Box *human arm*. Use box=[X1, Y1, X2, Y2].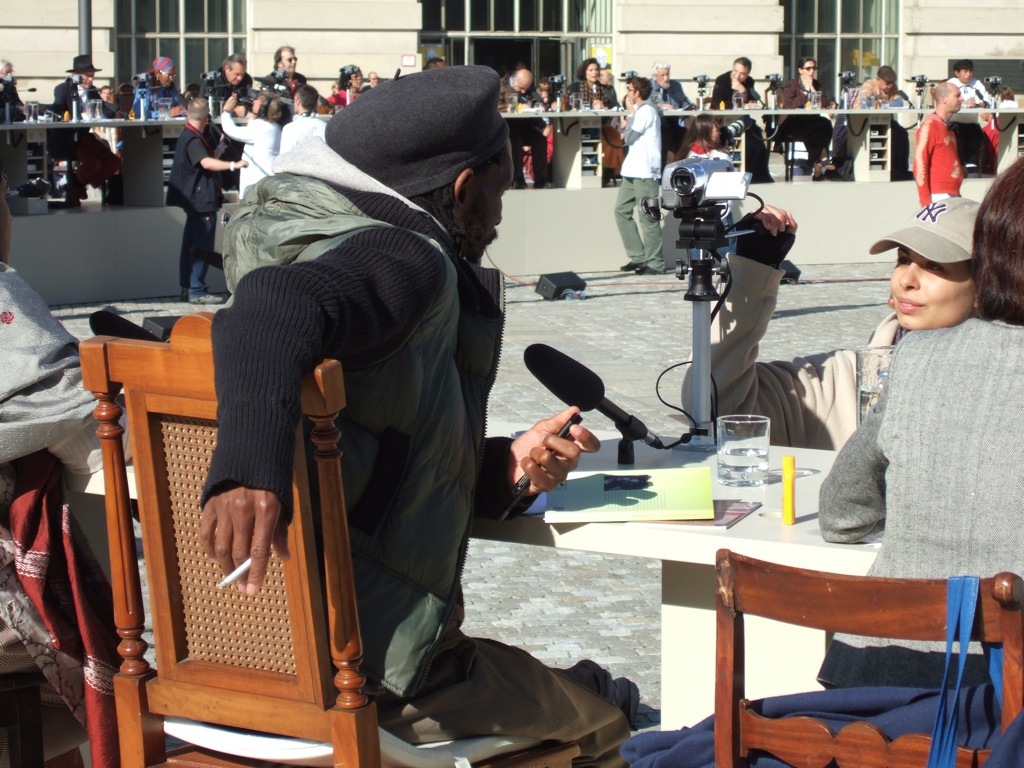
box=[816, 345, 897, 544].
